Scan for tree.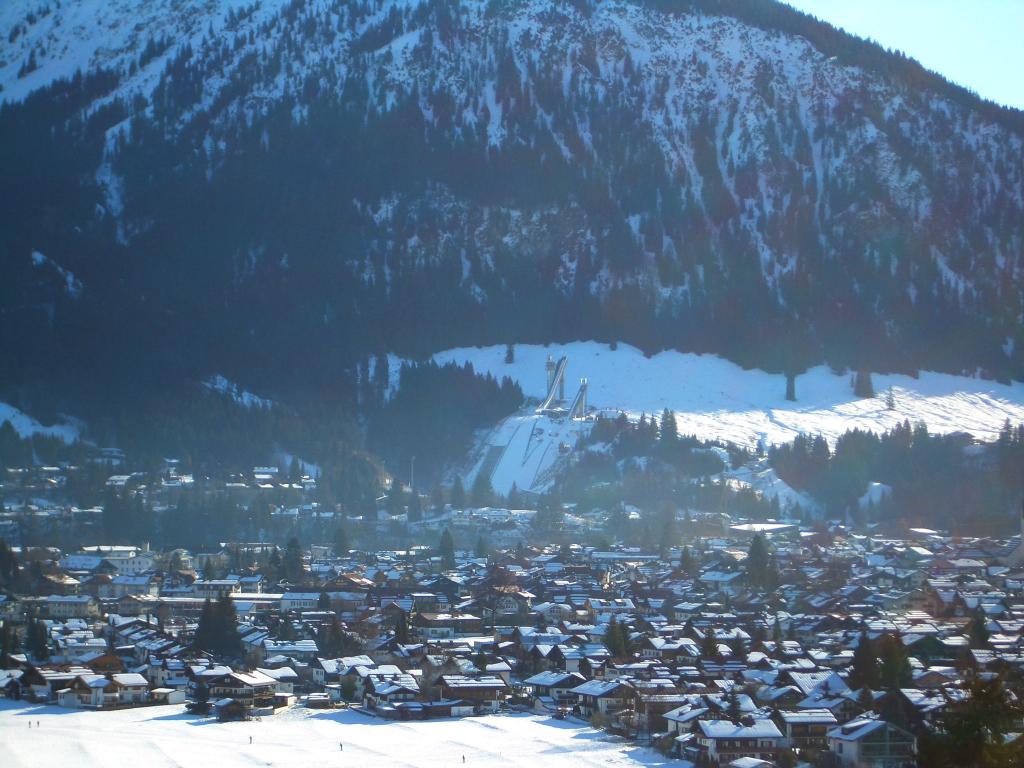
Scan result: 407 484 423 524.
